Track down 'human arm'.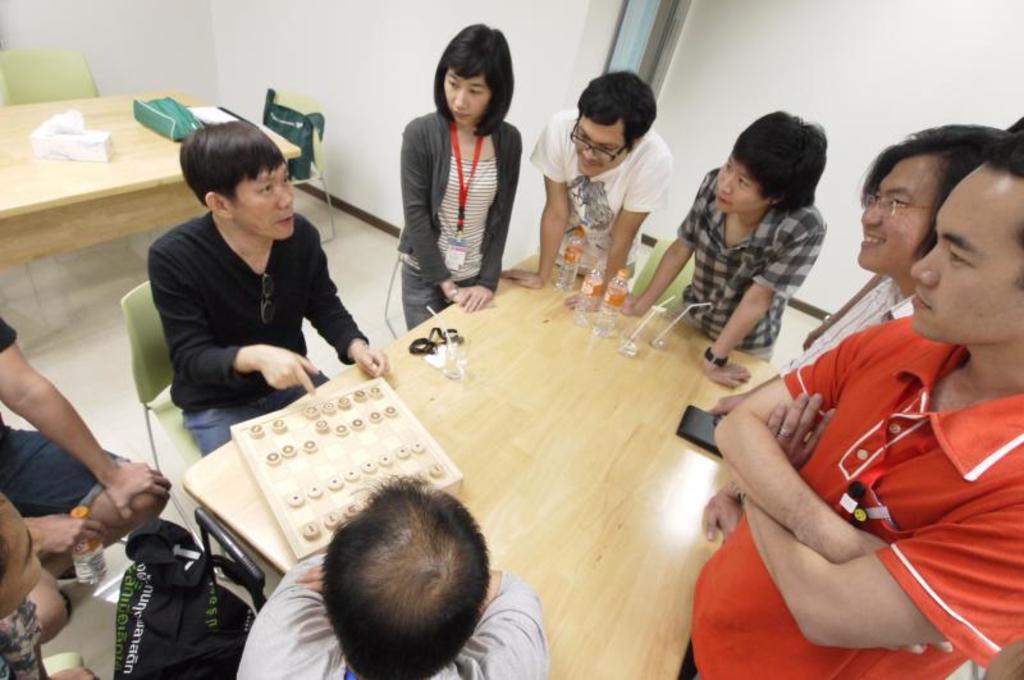
Tracked to Rect(145, 250, 320, 394).
